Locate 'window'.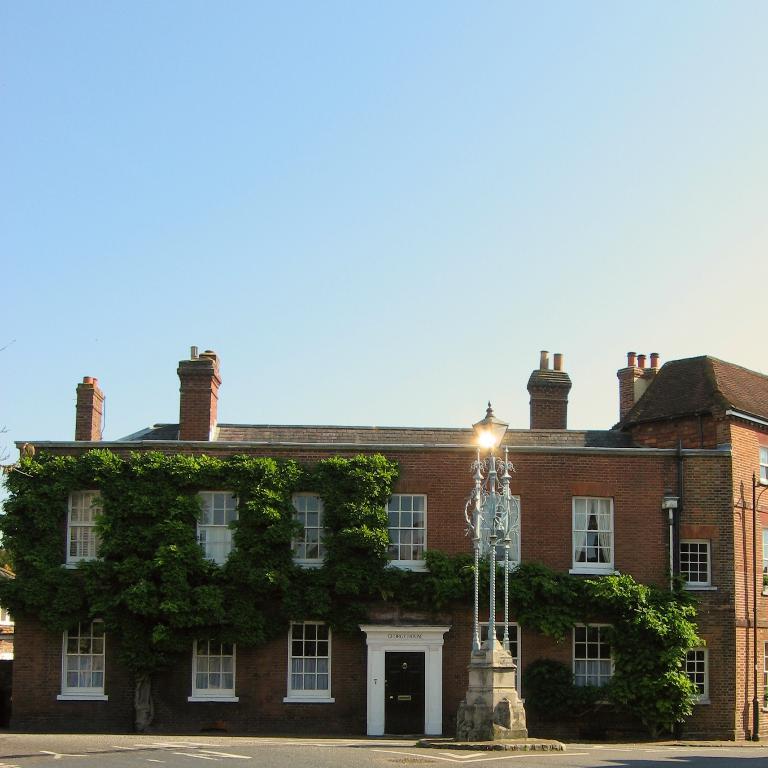
Bounding box: (left=573, top=498, right=614, bottom=567).
